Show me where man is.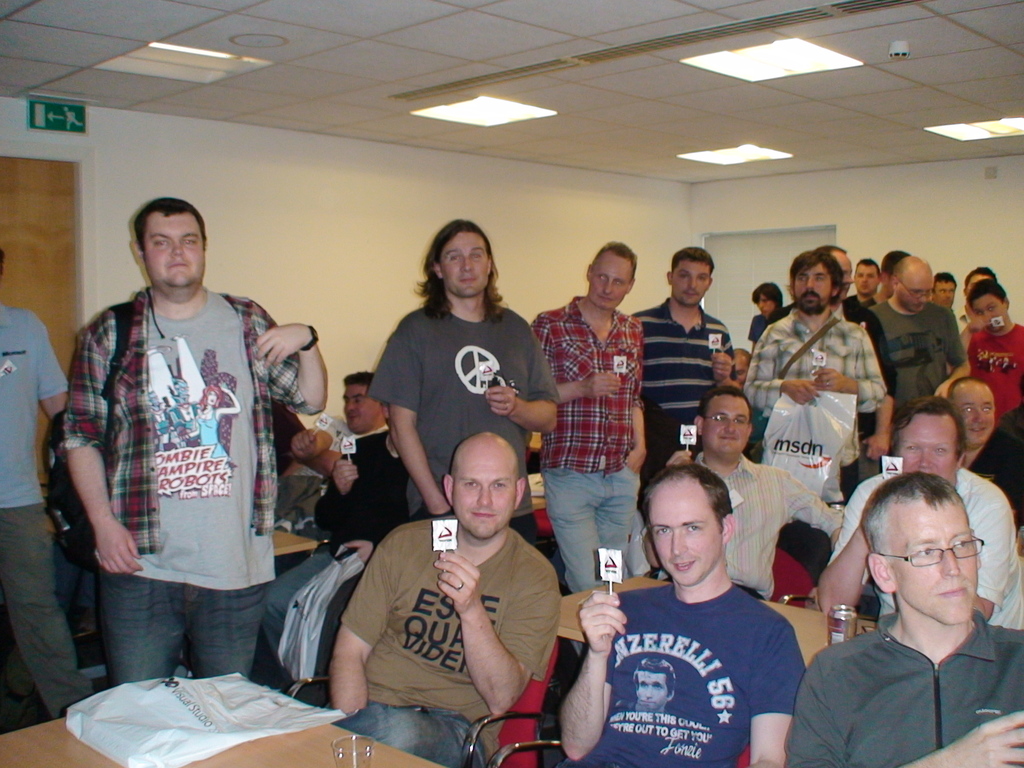
man is at <box>262,365,402,685</box>.
